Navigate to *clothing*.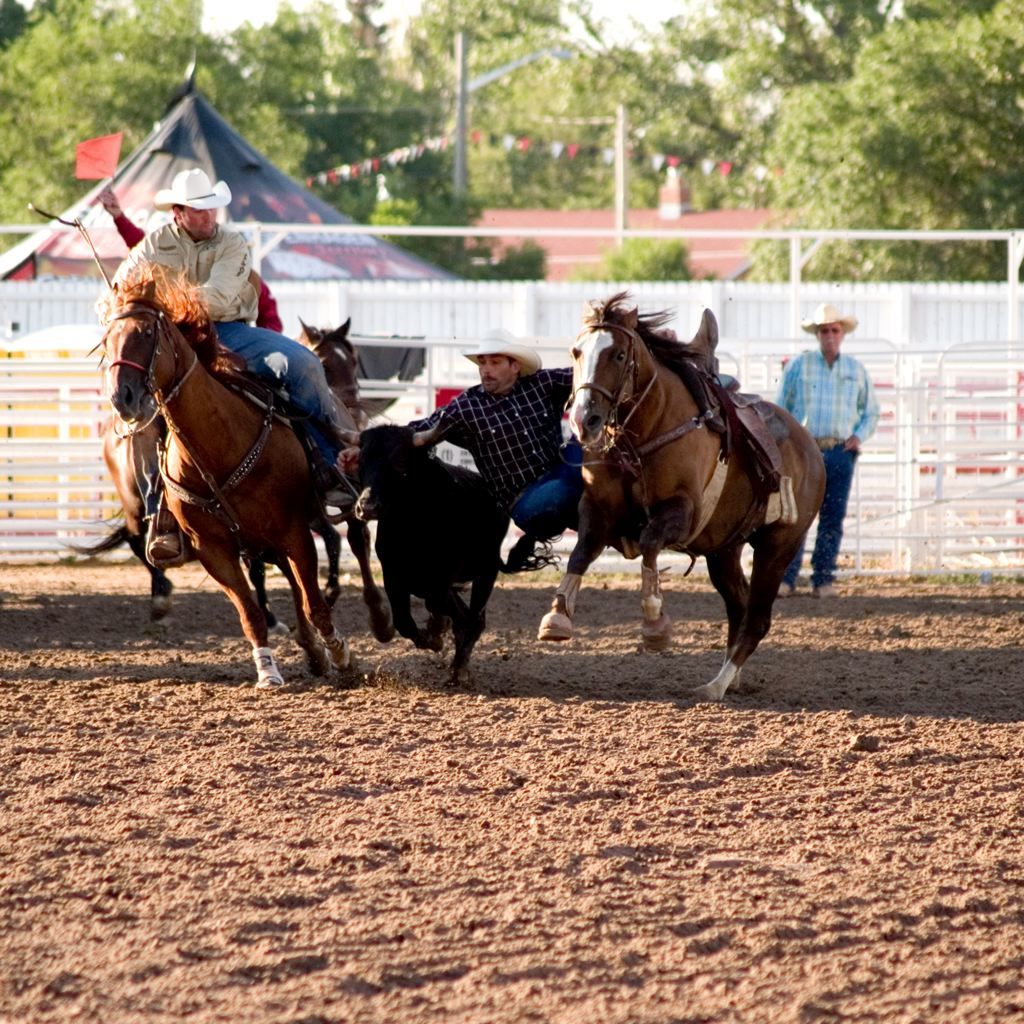
Navigation target: (770,344,887,445).
